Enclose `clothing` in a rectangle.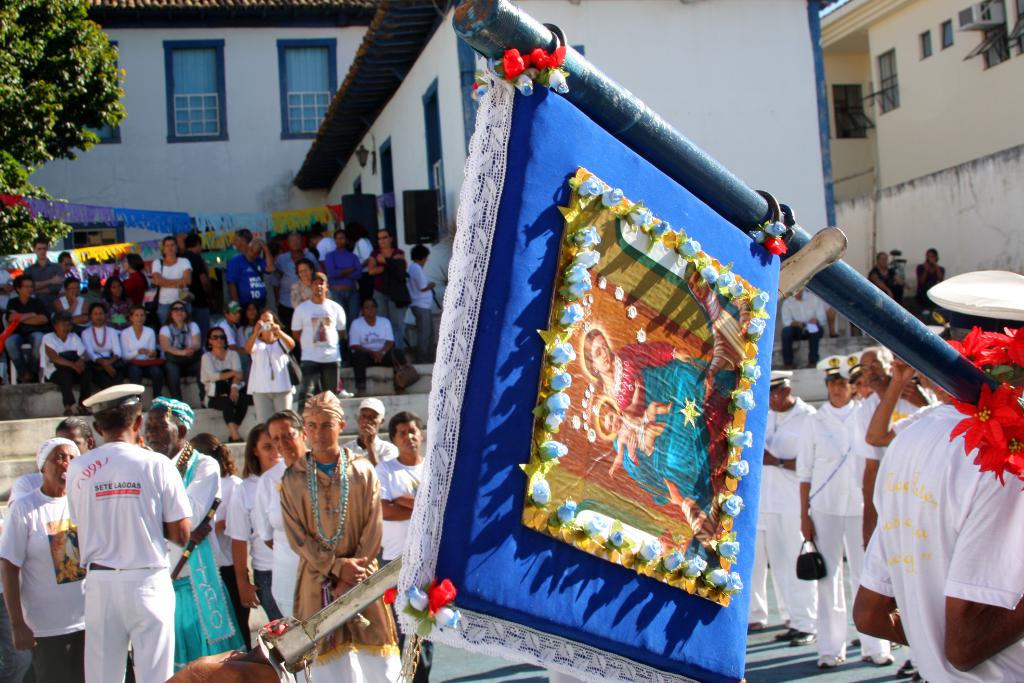
(left=64, top=436, right=191, bottom=680).
